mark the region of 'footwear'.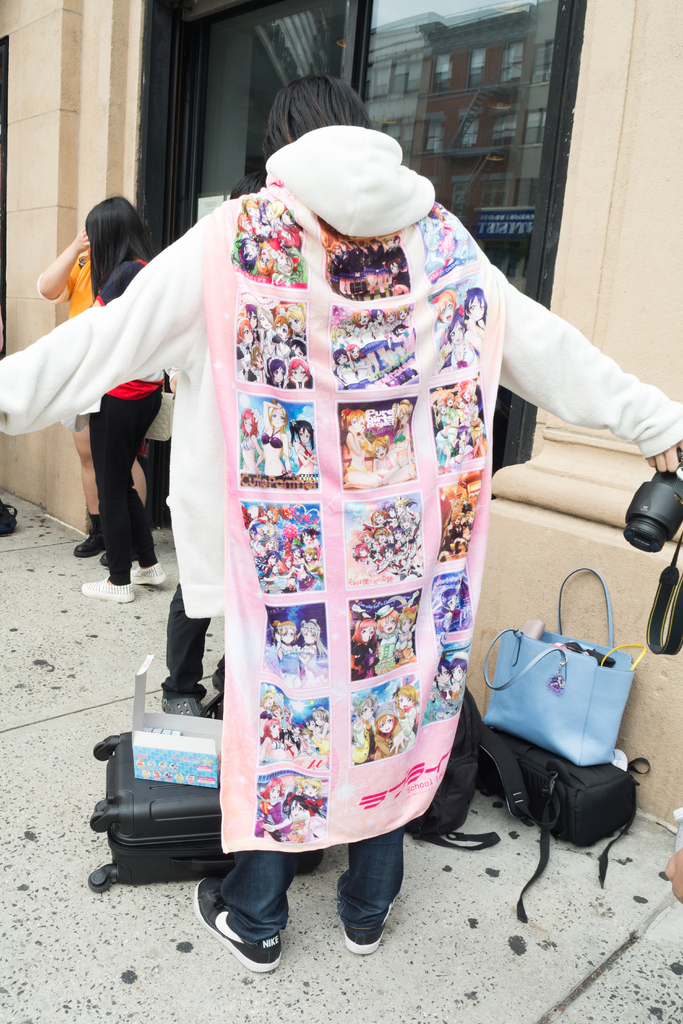
Region: crop(345, 900, 396, 956).
